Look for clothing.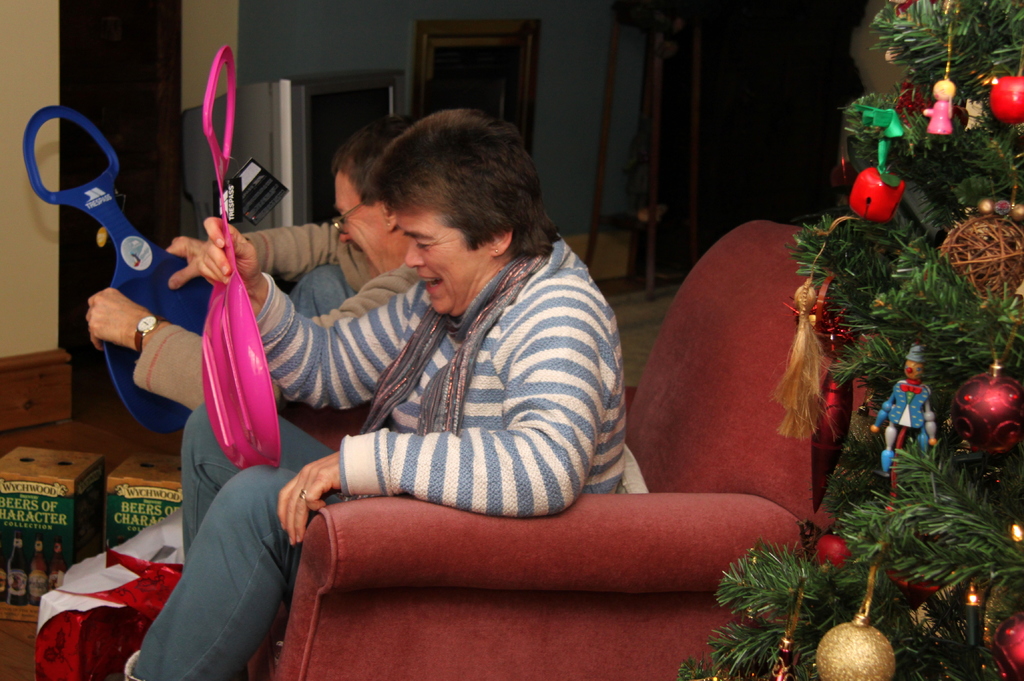
Found: (x1=130, y1=230, x2=628, y2=680).
